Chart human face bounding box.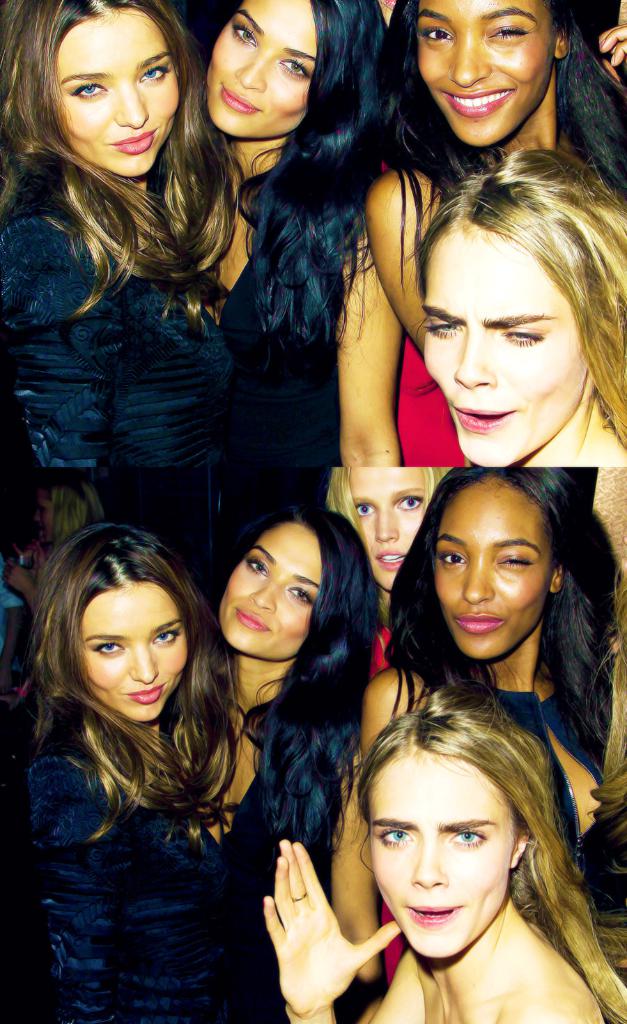
Charted: (61,17,178,181).
